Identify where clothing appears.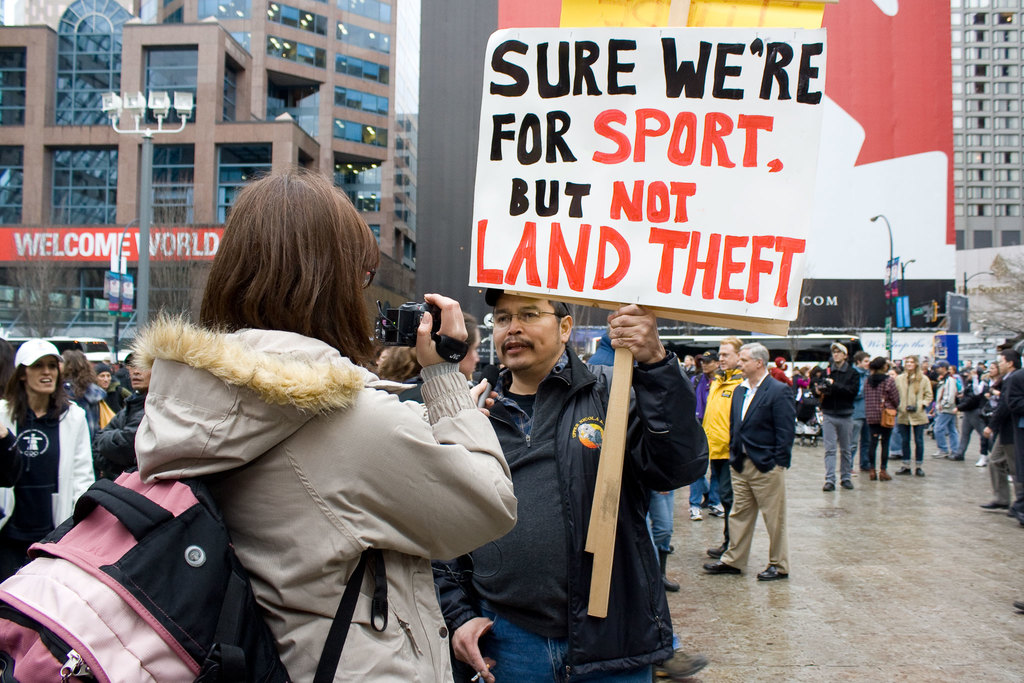
Appears at region(54, 383, 127, 444).
